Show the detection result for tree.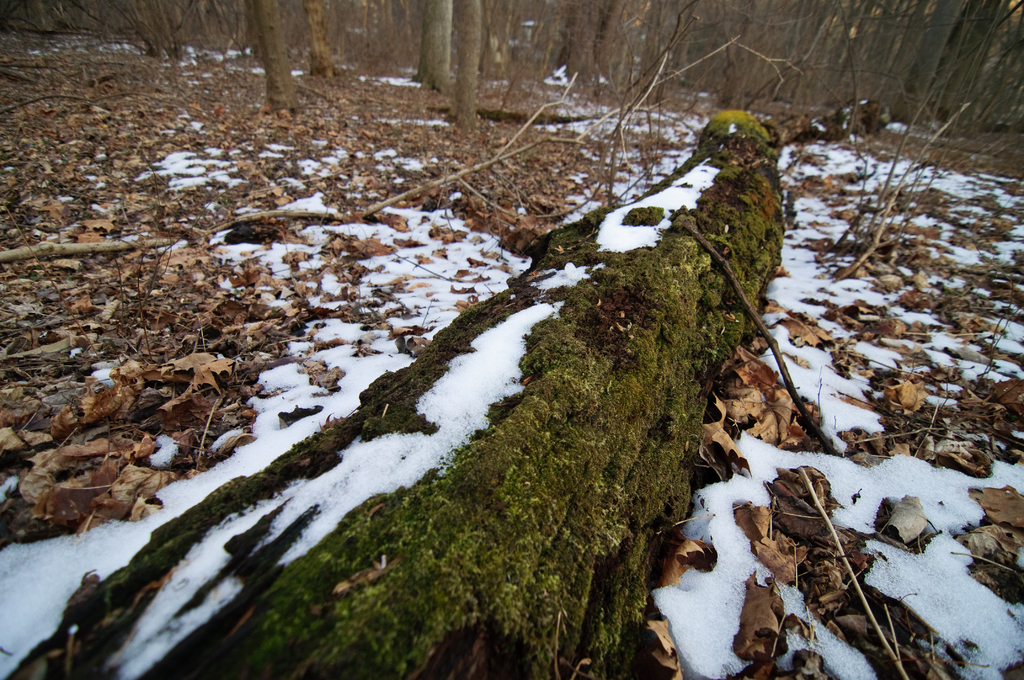
bbox(454, 0, 482, 134).
